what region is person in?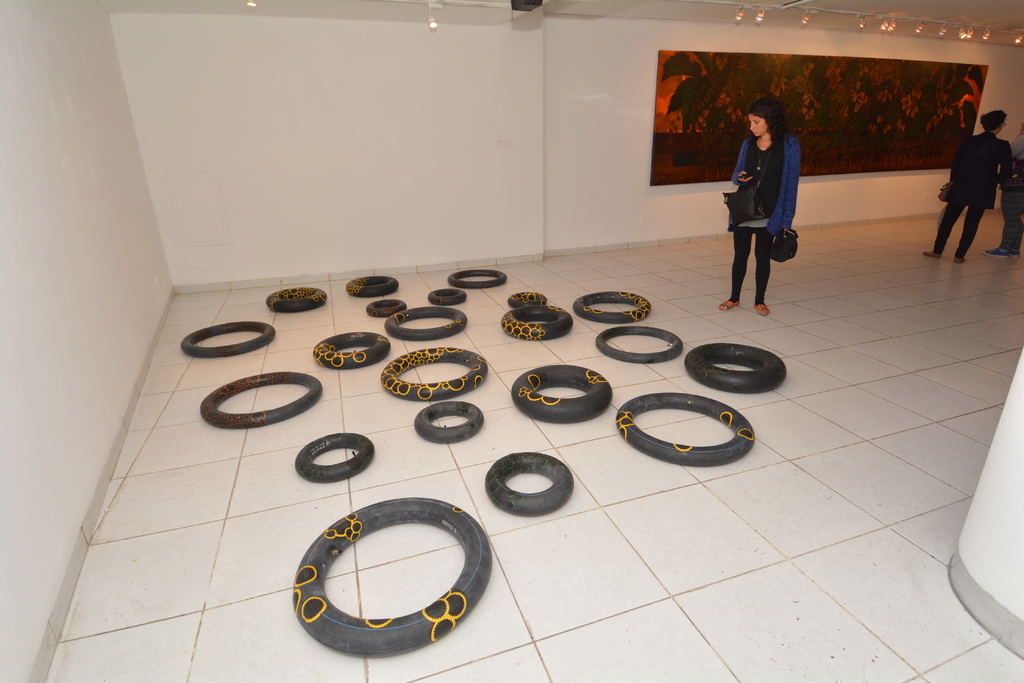
985, 126, 1023, 259.
